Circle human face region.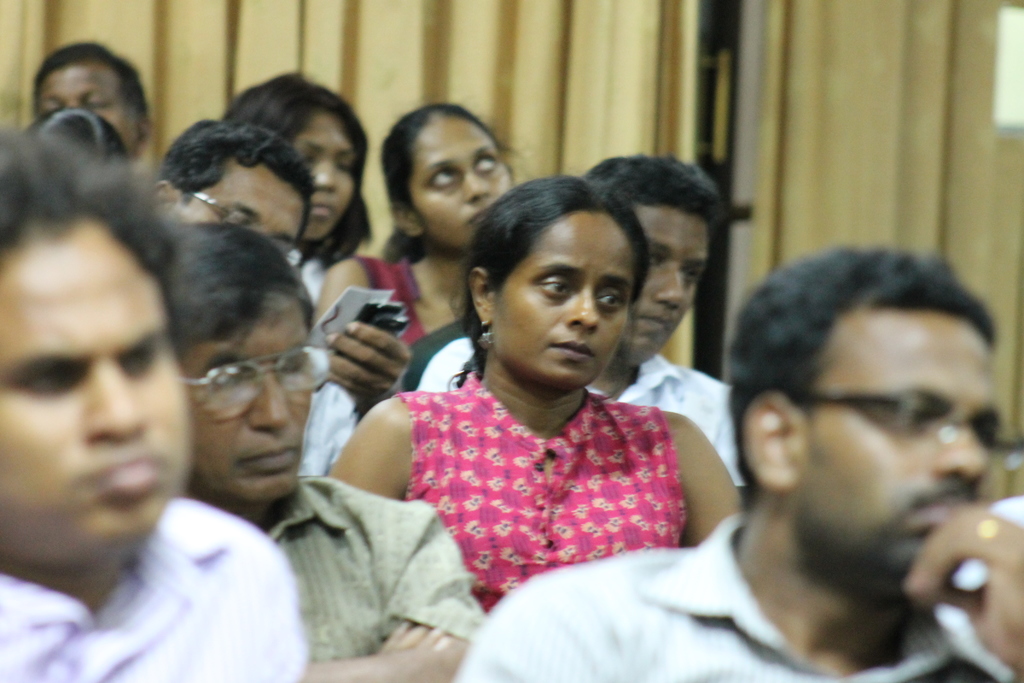
Region: crop(39, 62, 131, 154).
